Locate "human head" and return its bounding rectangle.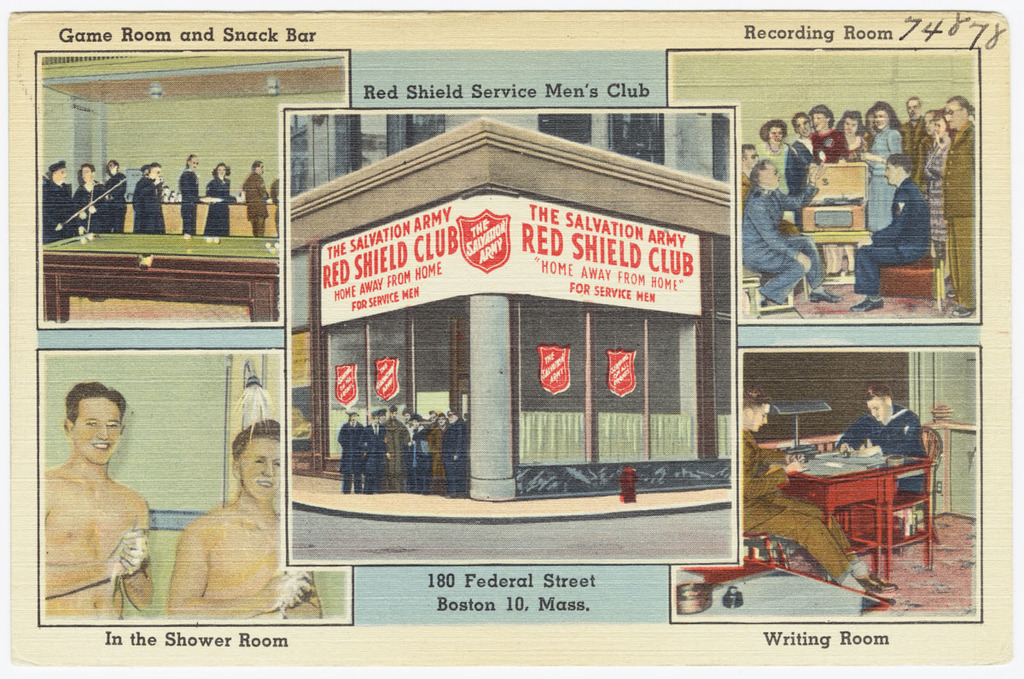
(x1=104, y1=156, x2=120, y2=179).
